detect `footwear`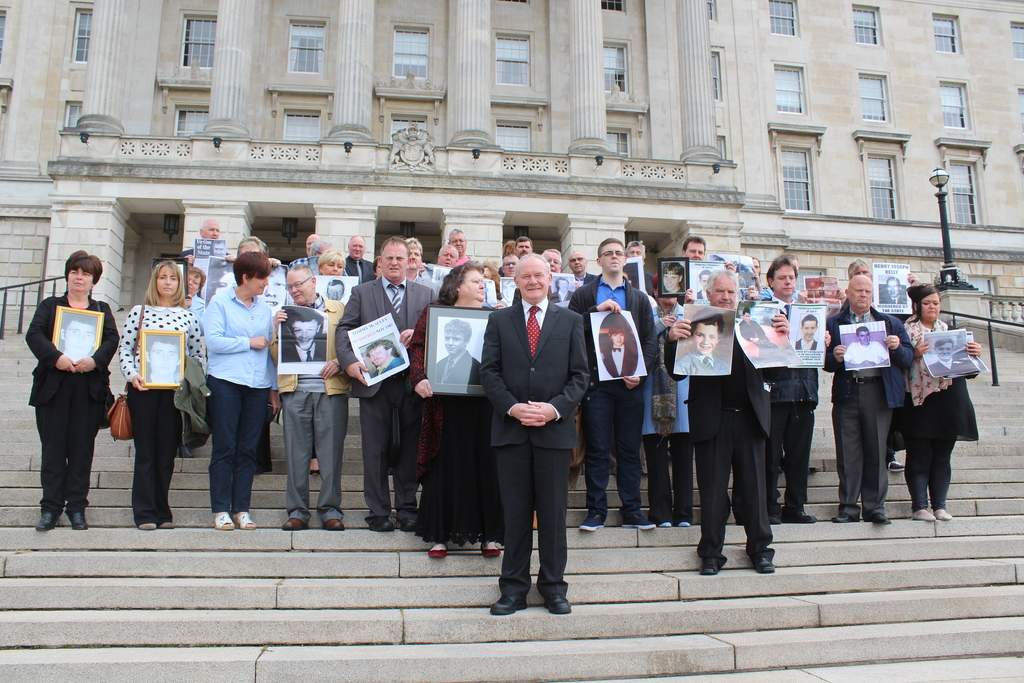
{"left": 160, "top": 518, "right": 175, "bottom": 526}
